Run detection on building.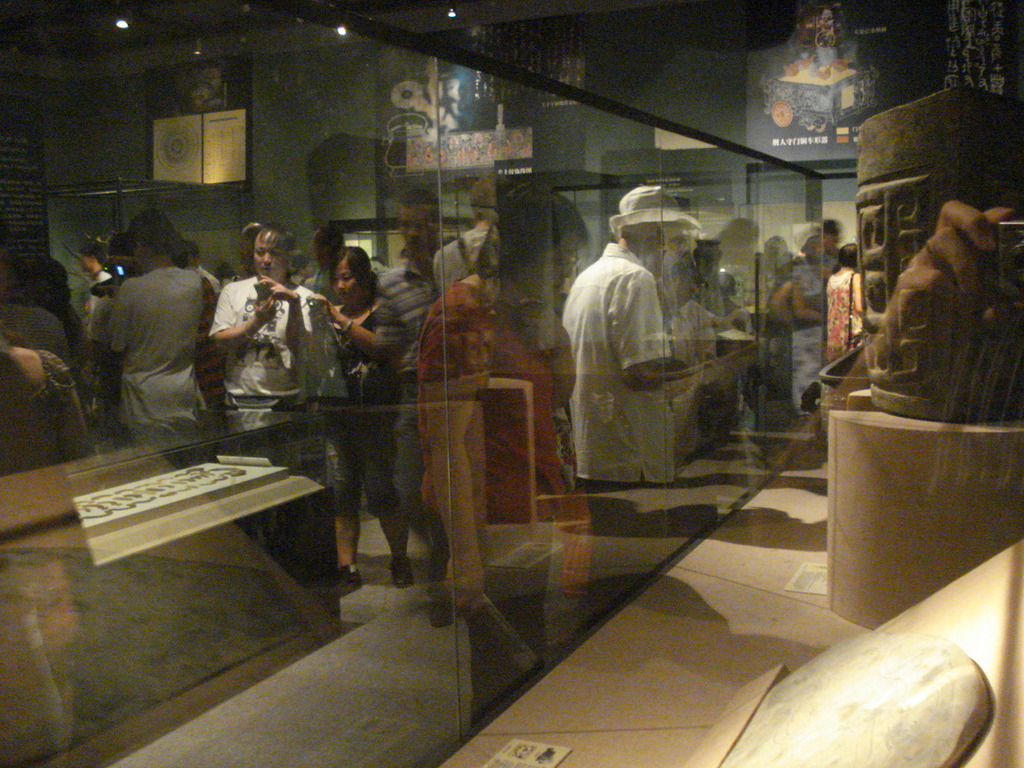
Result: 0 0 1021 766.
